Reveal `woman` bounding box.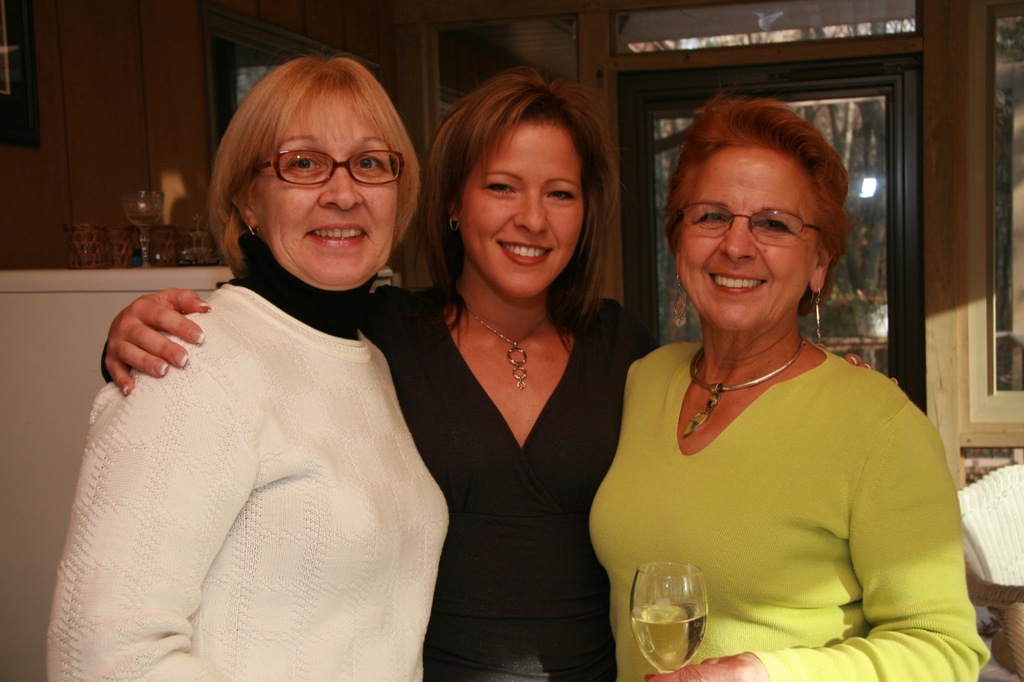
Revealed: <region>45, 59, 456, 681</region>.
